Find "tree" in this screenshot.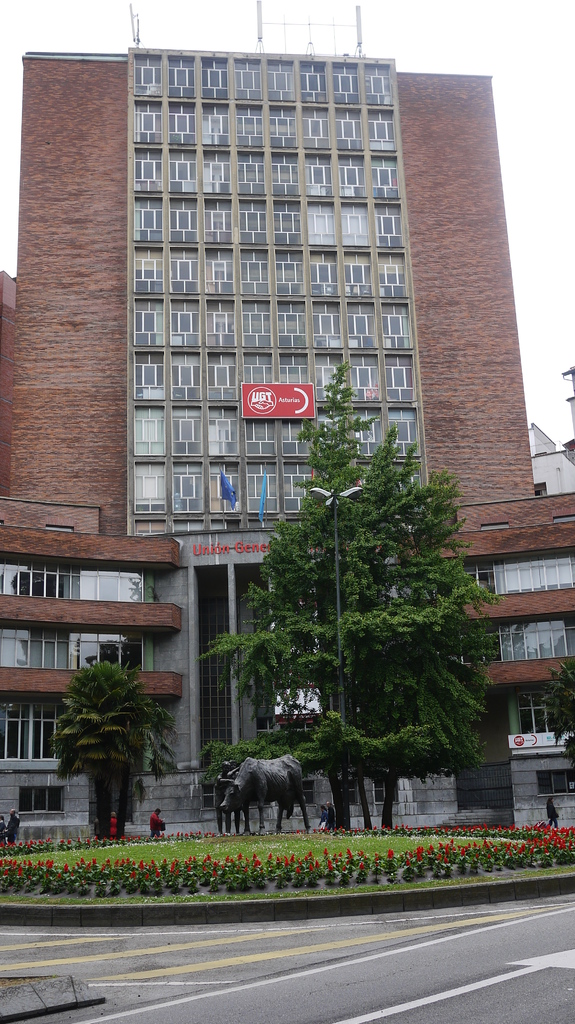
The bounding box for "tree" is region(205, 348, 489, 829).
